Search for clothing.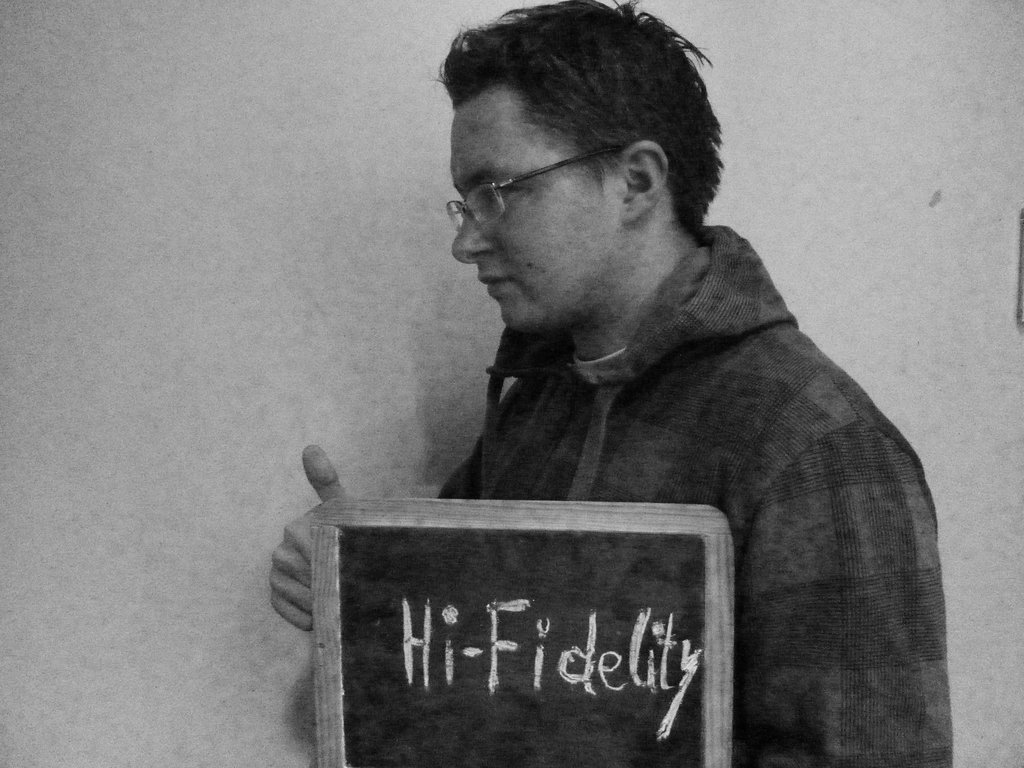
Found at bbox(465, 233, 957, 725).
